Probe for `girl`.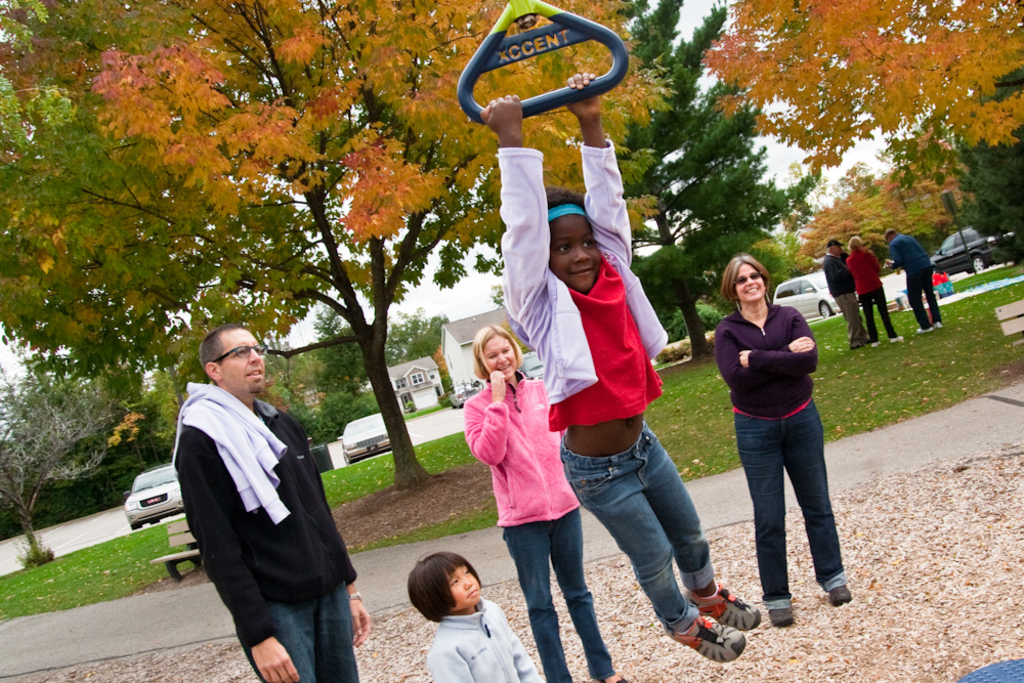
Probe result: 478 74 769 666.
